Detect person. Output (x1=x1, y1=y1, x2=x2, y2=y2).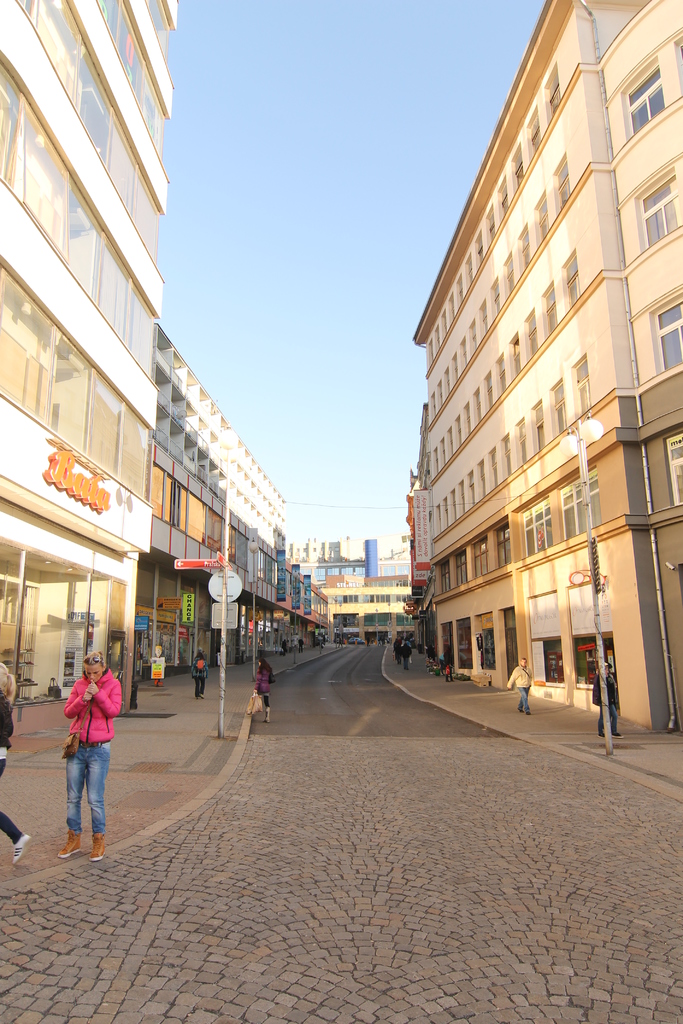
(x1=399, y1=643, x2=411, y2=671).
